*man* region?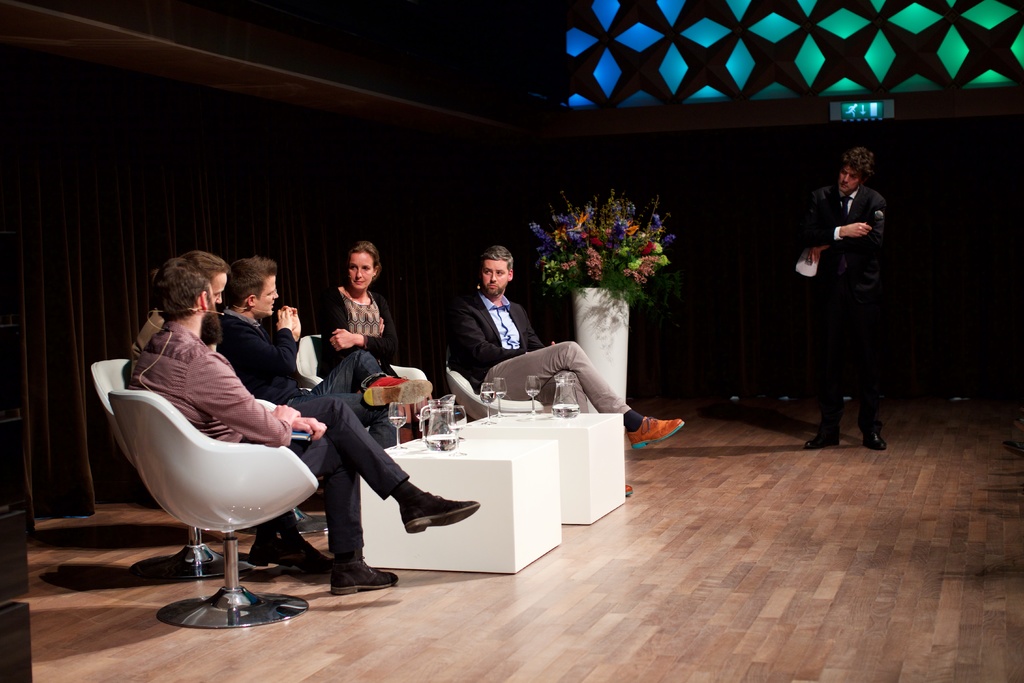
left=220, top=254, right=406, bottom=450
